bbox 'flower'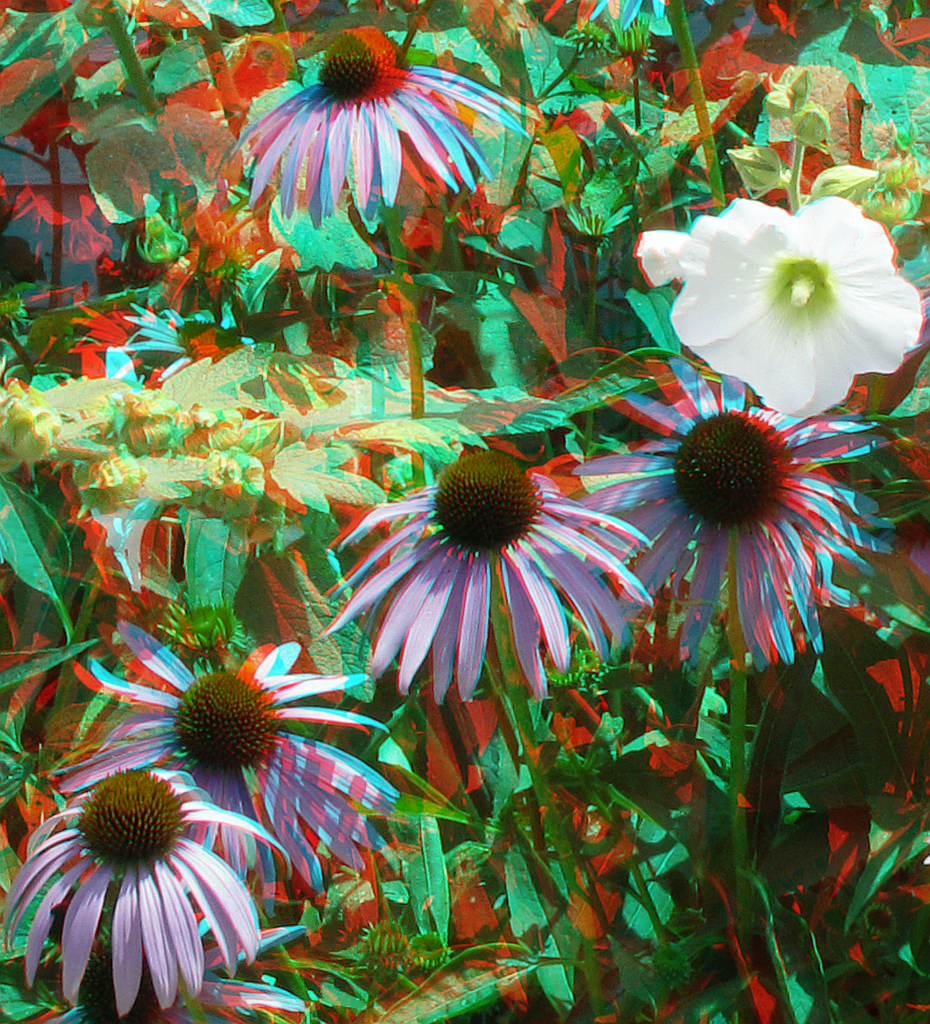
(208,30,546,232)
